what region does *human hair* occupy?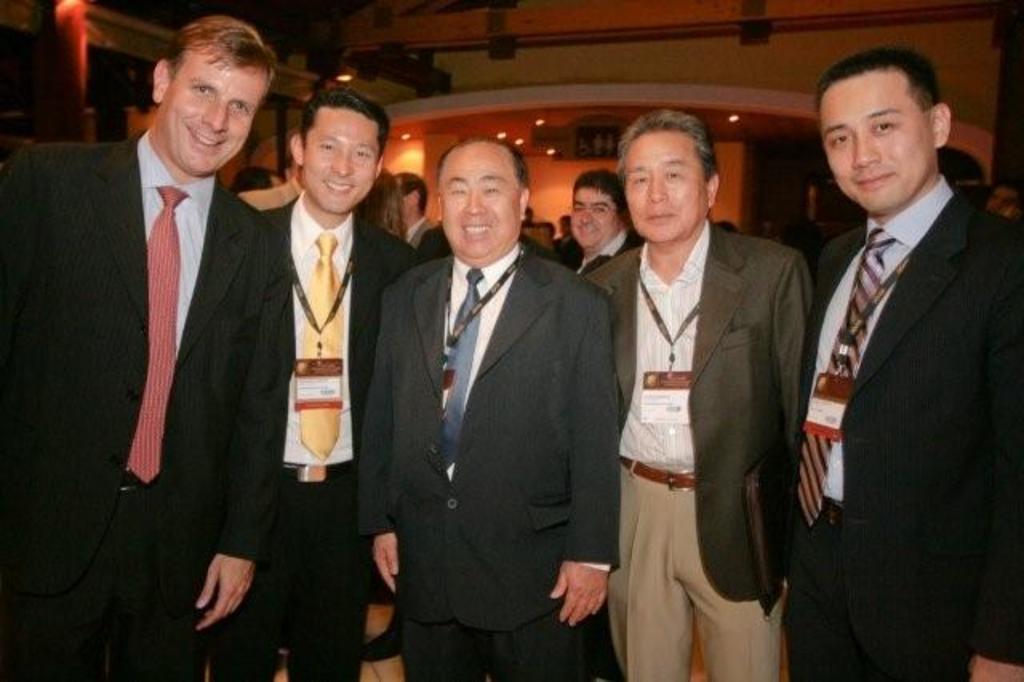
[x1=808, y1=45, x2=942, y2=122].
